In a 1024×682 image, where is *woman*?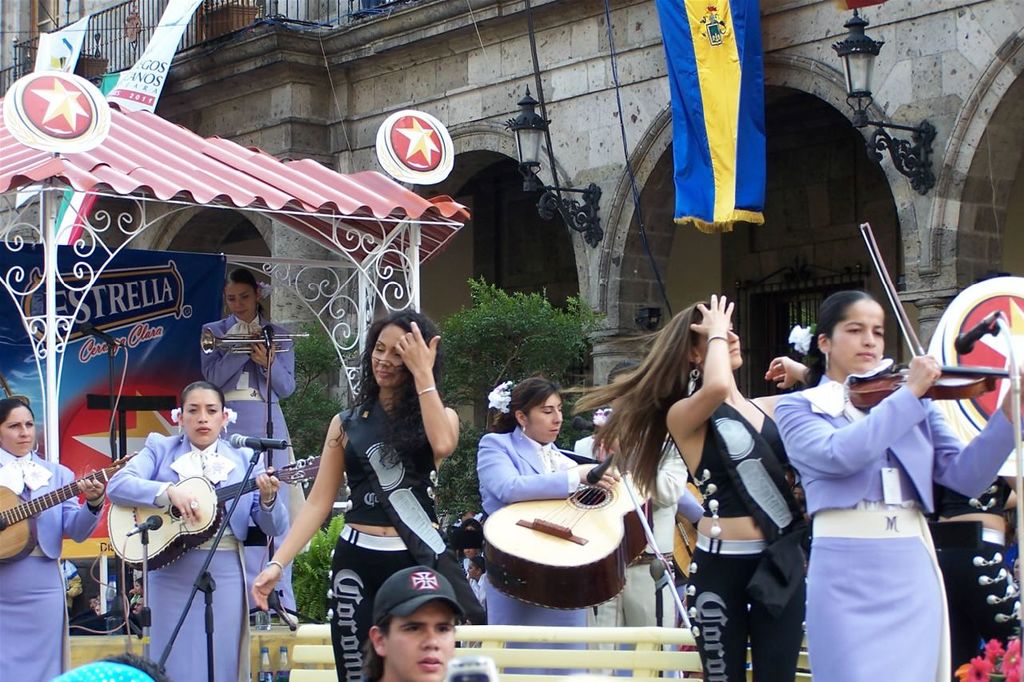
239, 291, 474, 681.
